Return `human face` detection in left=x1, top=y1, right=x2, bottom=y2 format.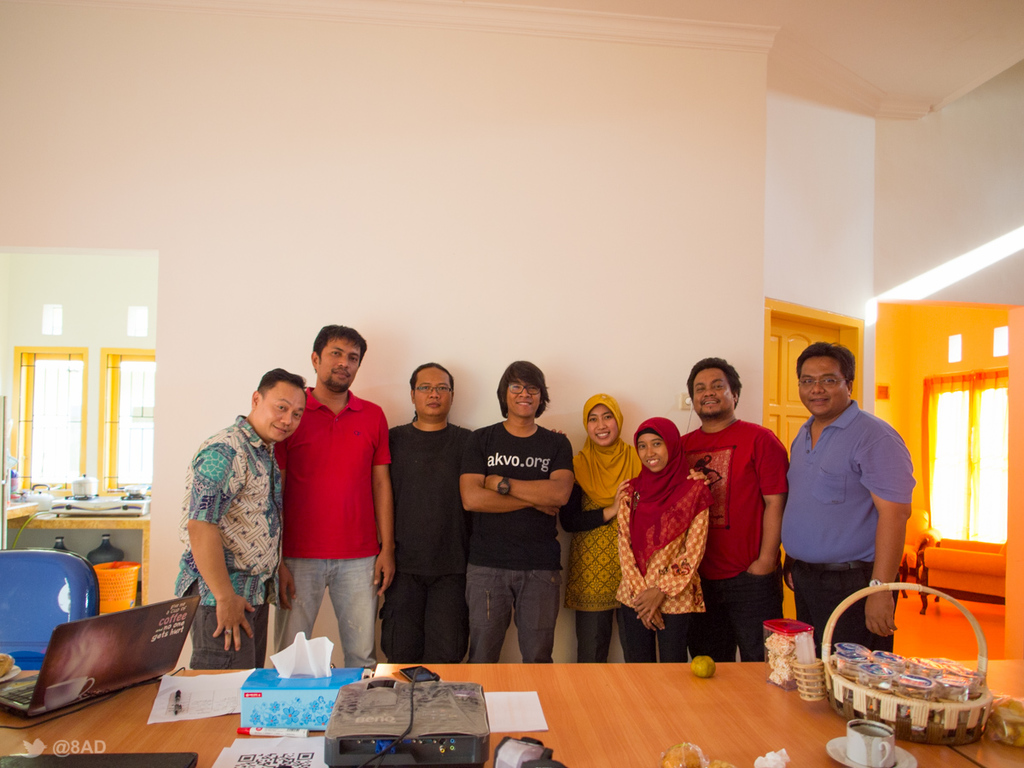
left=588, top=404, right=617, bottom=445.
